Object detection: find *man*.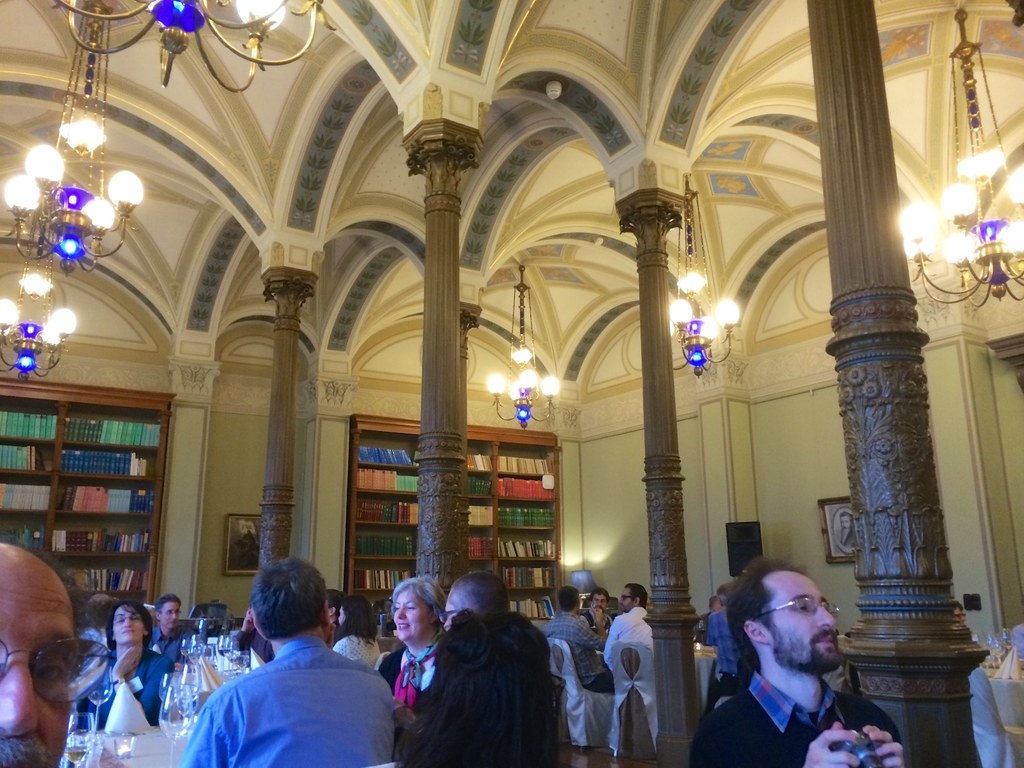
438 570 512 631.
